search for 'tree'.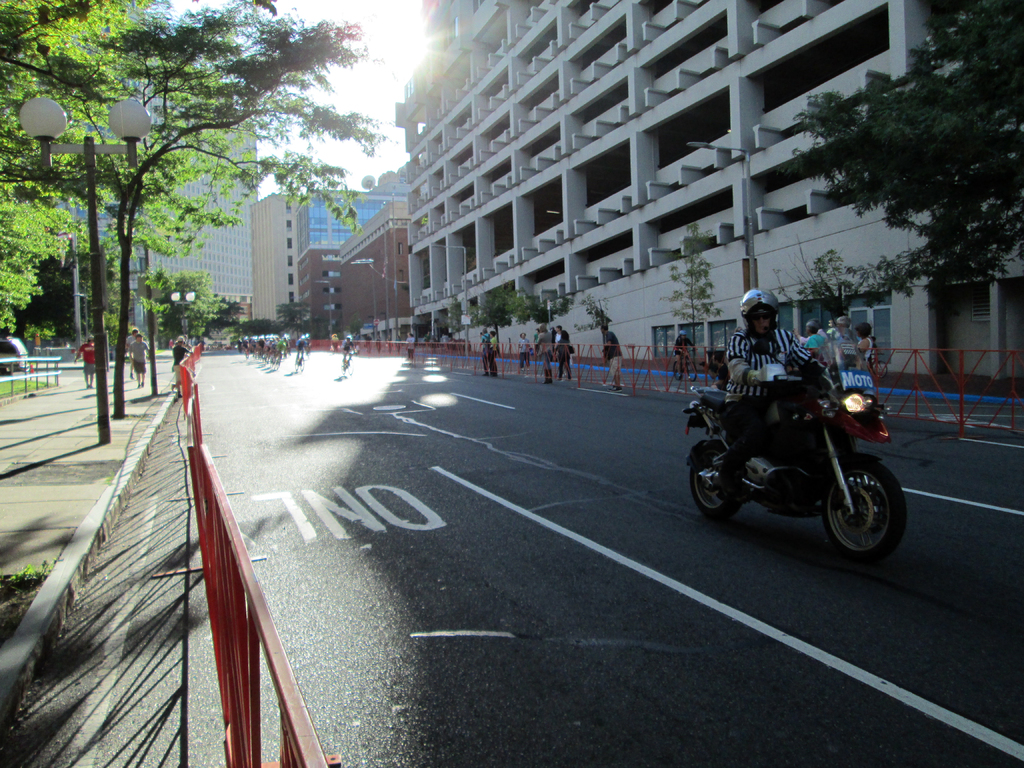
Found at 522 288 579 339.
